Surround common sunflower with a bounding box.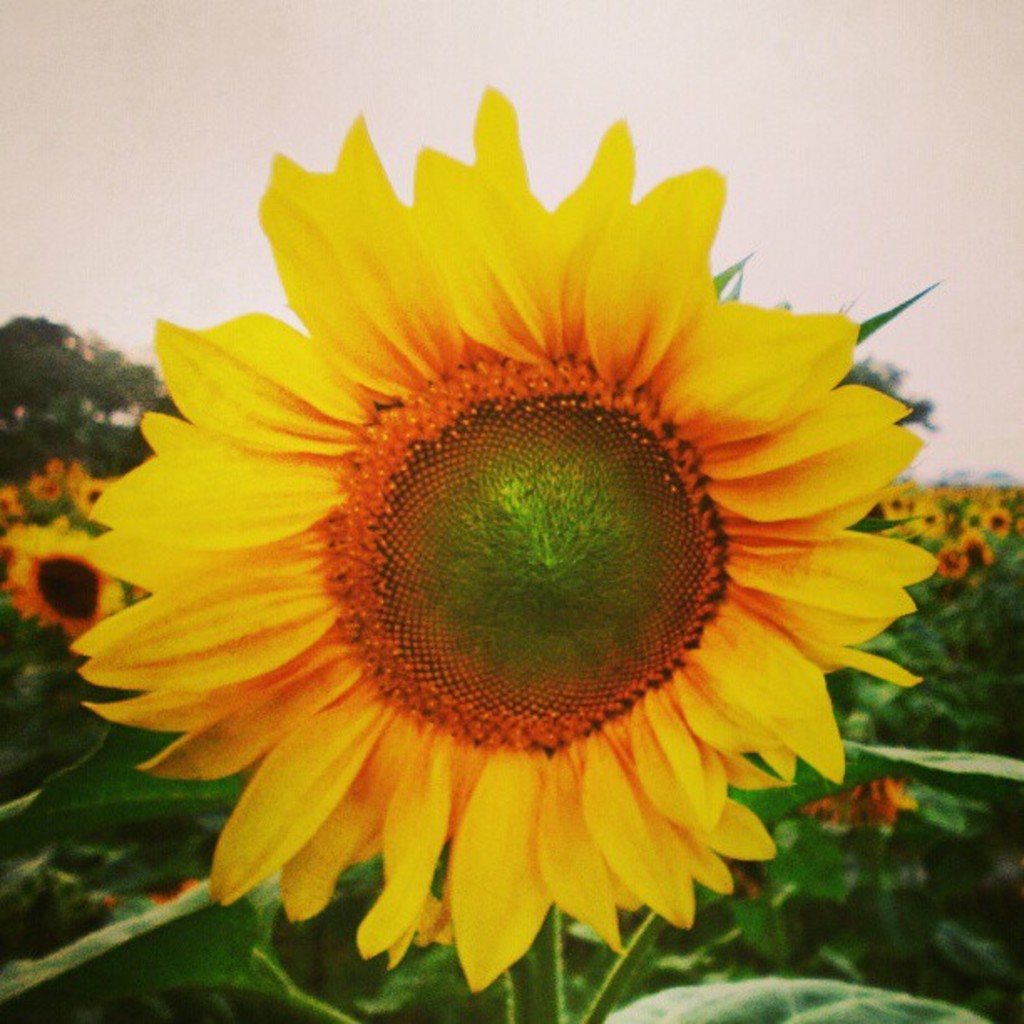
{"x1": 959, "y1": 499, "x2": 979, "y2": 527}.
